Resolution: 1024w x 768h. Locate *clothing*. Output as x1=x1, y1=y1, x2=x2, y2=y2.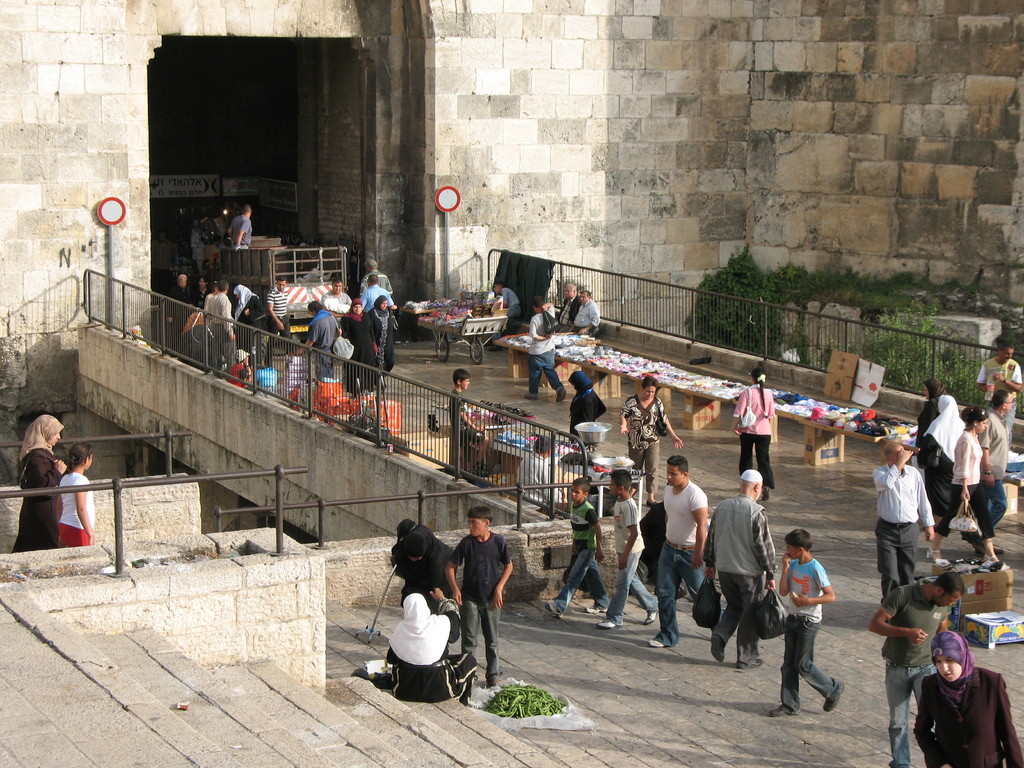
x1=191, y1=280, x2=207, y2=309.
